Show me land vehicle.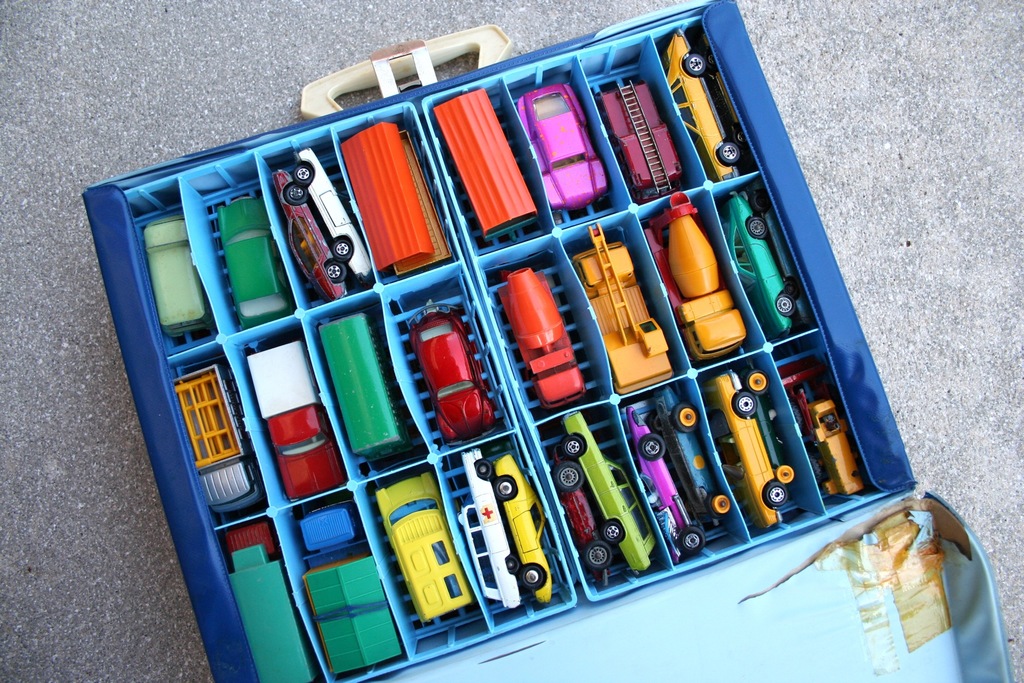
land vehicle is here: detection(493, 447, 551, 604).
